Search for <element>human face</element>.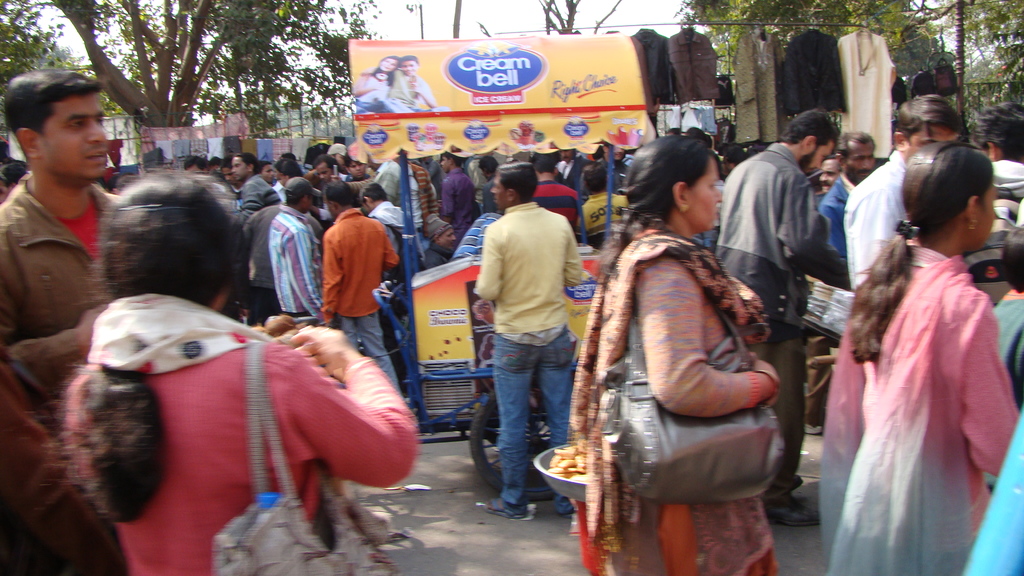
Found at bbox=[800, 142, 831, 172].
